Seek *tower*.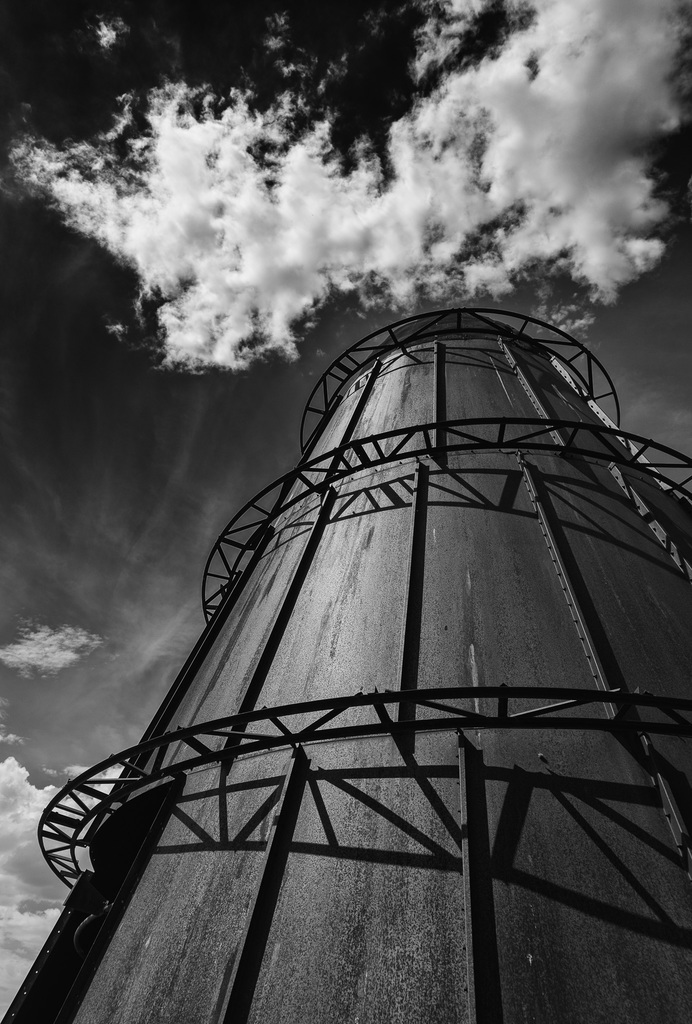
{"left": 0, "top": 316, "right": 691, "bottom": 1023}.
